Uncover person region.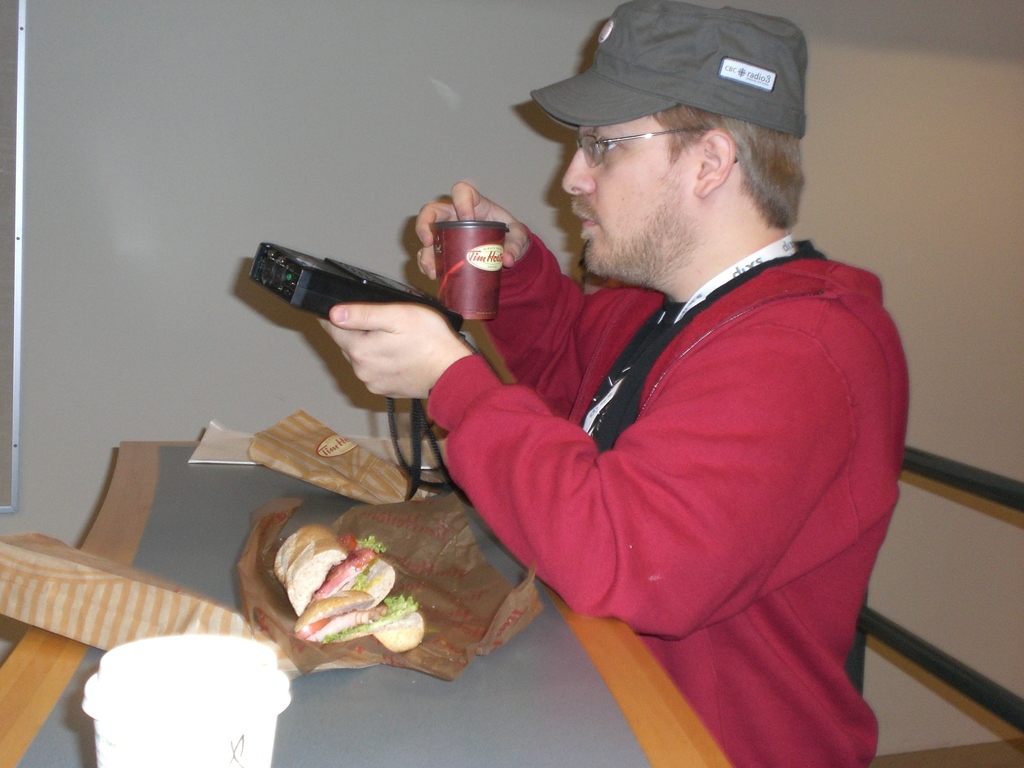
Uncovered: x1=318, y1=0, x2=912, y2=767.
